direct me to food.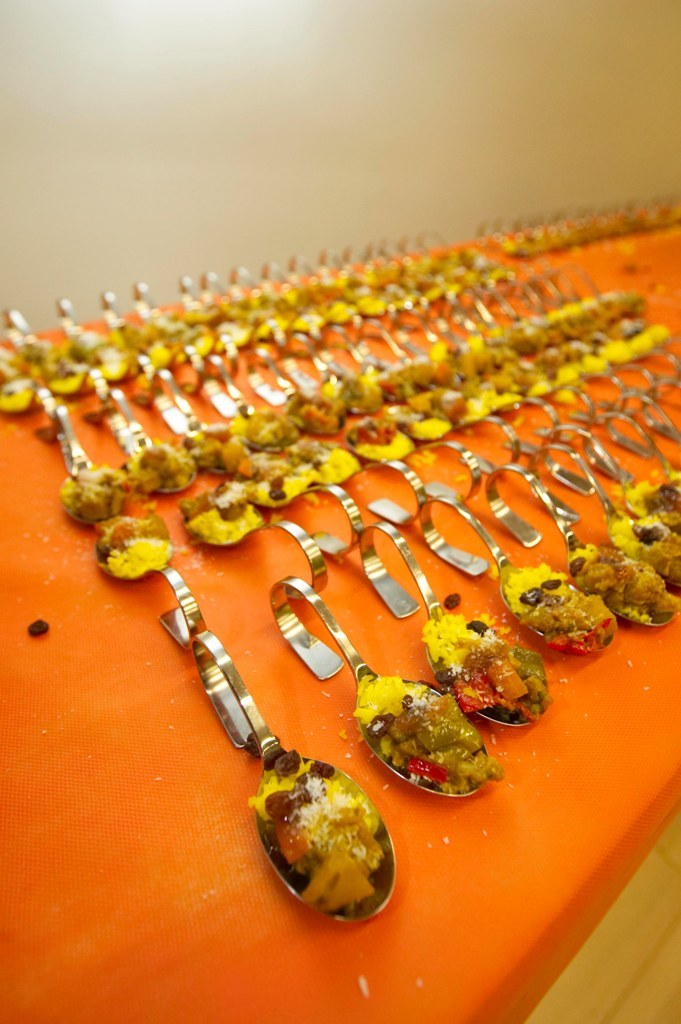
Direction: (127, 437, 200, 490).
